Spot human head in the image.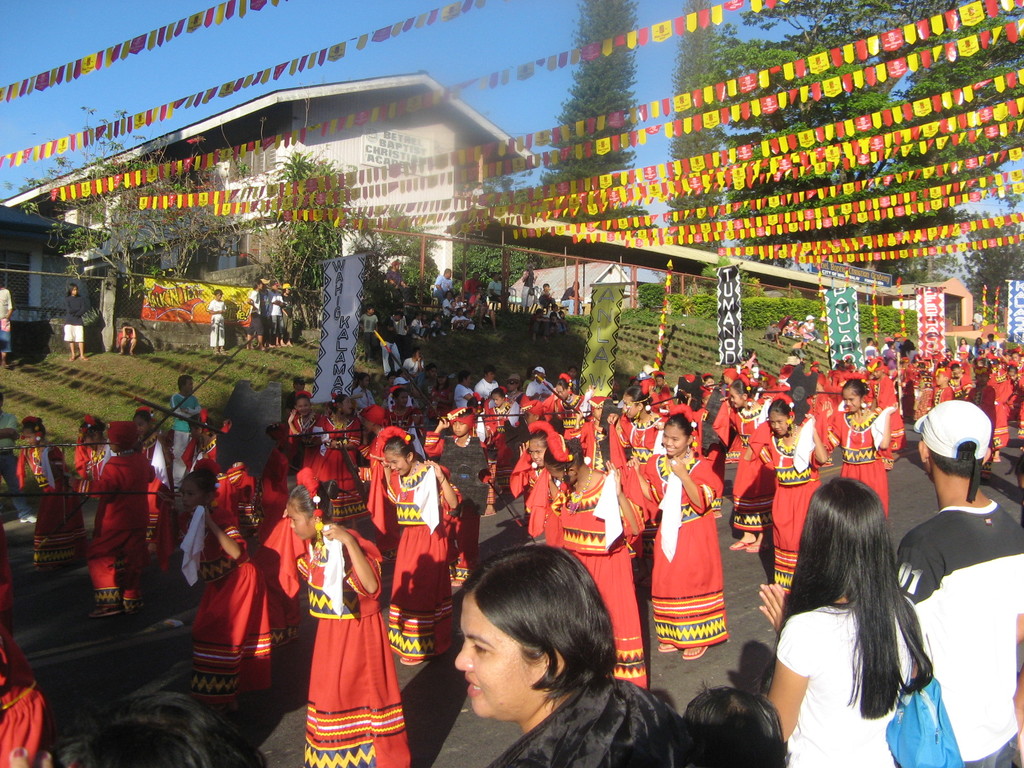
human head found at detection(536, 308, 544, 316).
